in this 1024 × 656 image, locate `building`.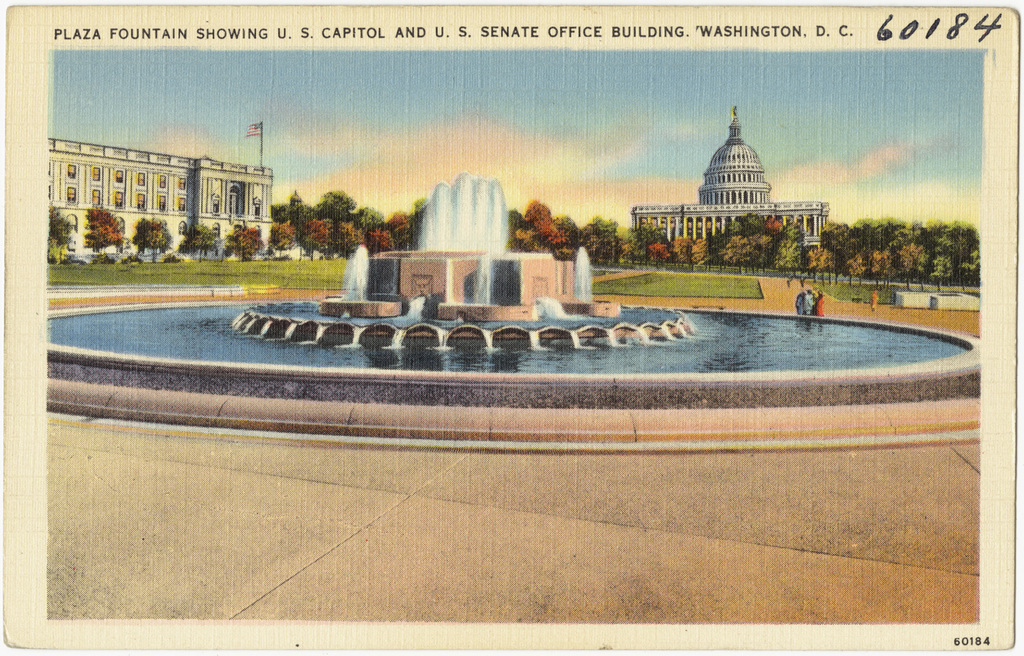
Bounding box: Rect(630, 106, 829, 259).
